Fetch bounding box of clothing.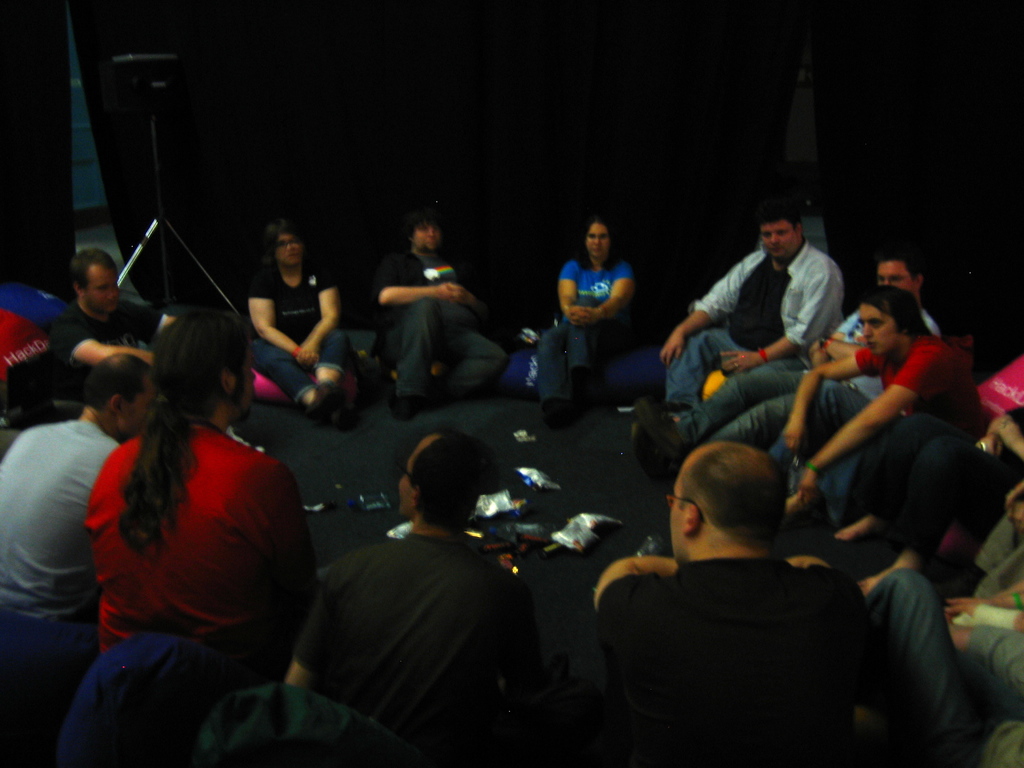
Bbox: l=972, t=499, r=1023, b=605.
